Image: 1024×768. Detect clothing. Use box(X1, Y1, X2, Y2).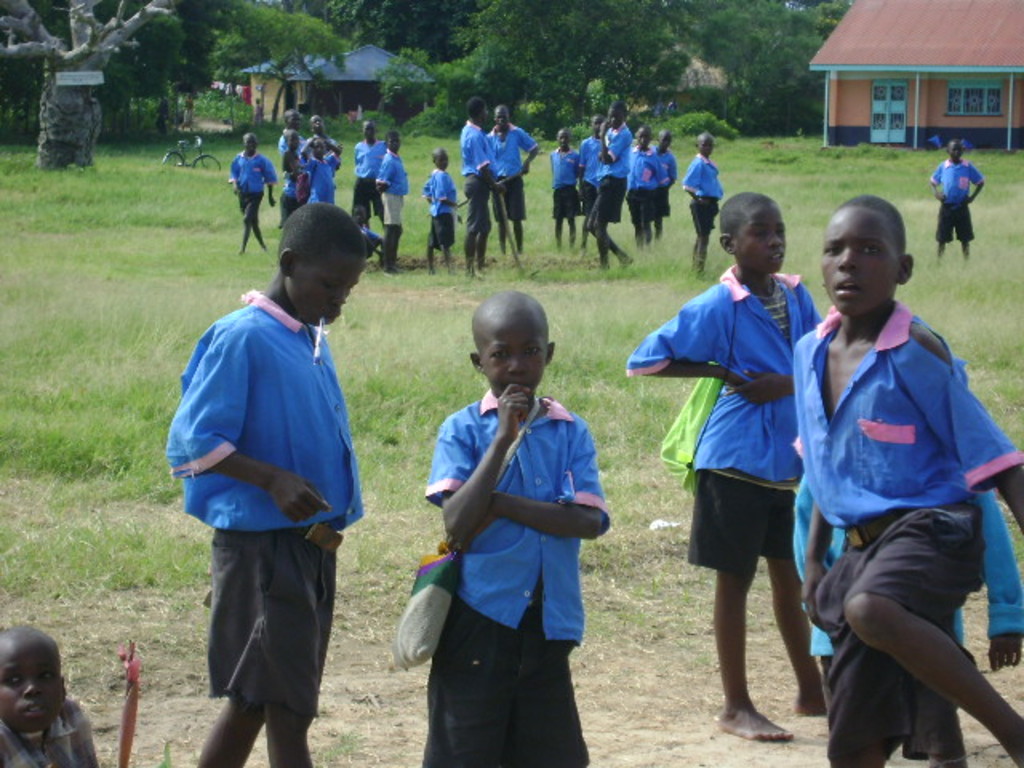
box(621, 274, 821, 581).
